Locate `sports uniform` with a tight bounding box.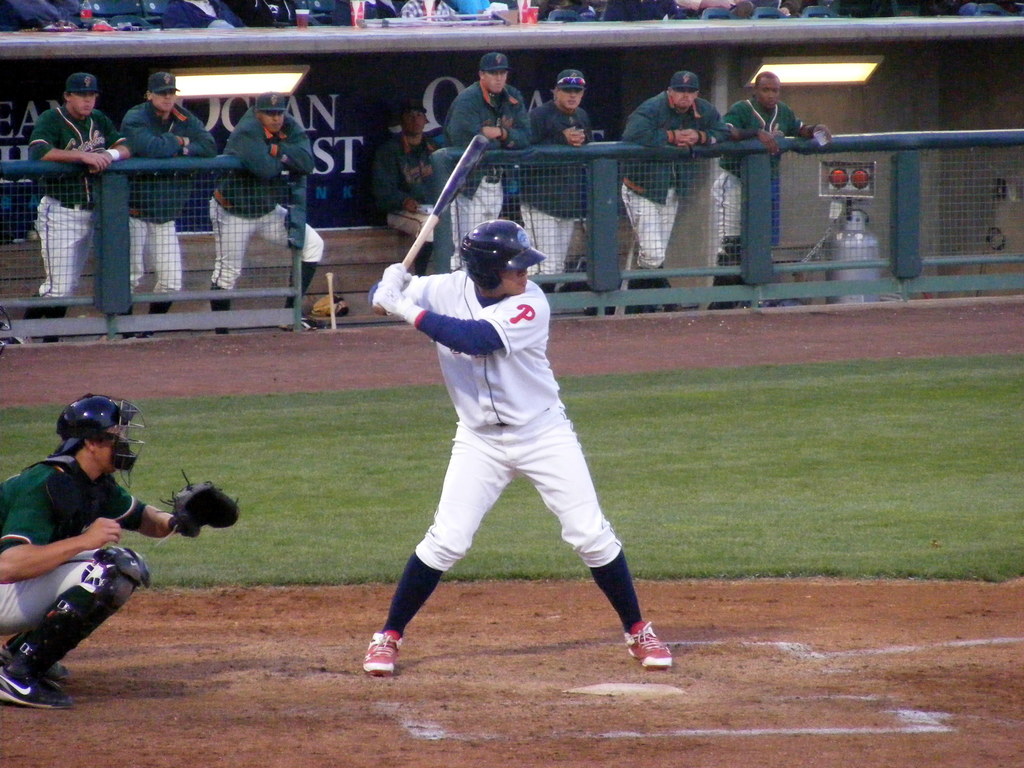
Rect(20, 76, 122, 342).
